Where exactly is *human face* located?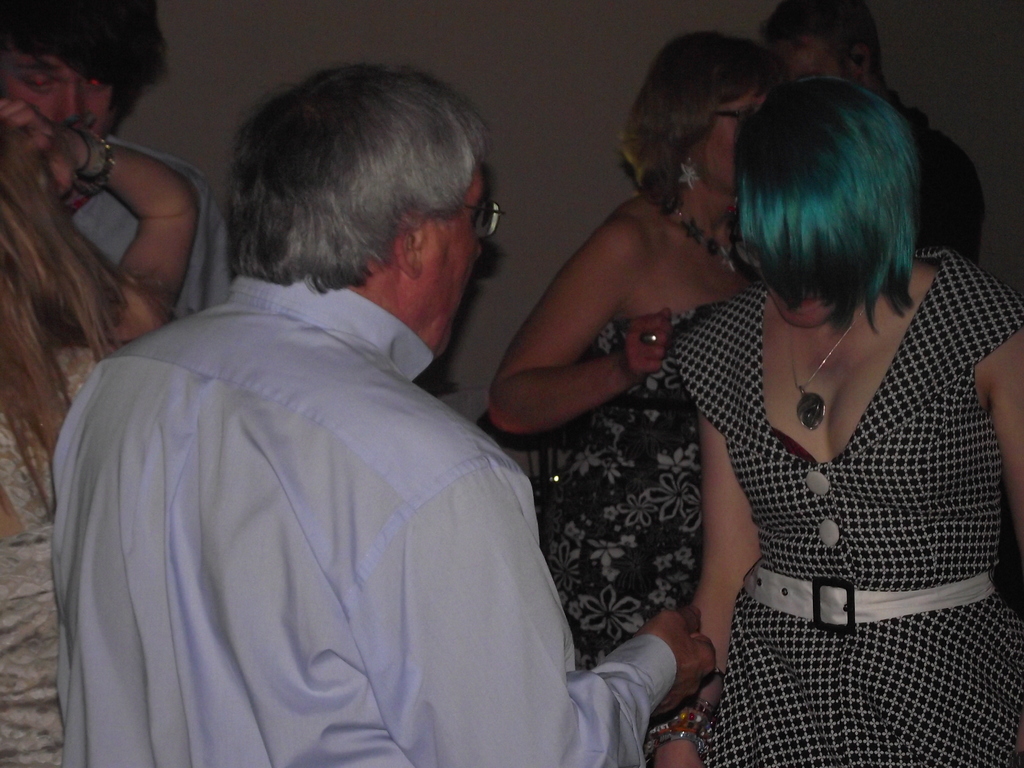
Its bounding box is BBox(1, 52, 124, 135).
